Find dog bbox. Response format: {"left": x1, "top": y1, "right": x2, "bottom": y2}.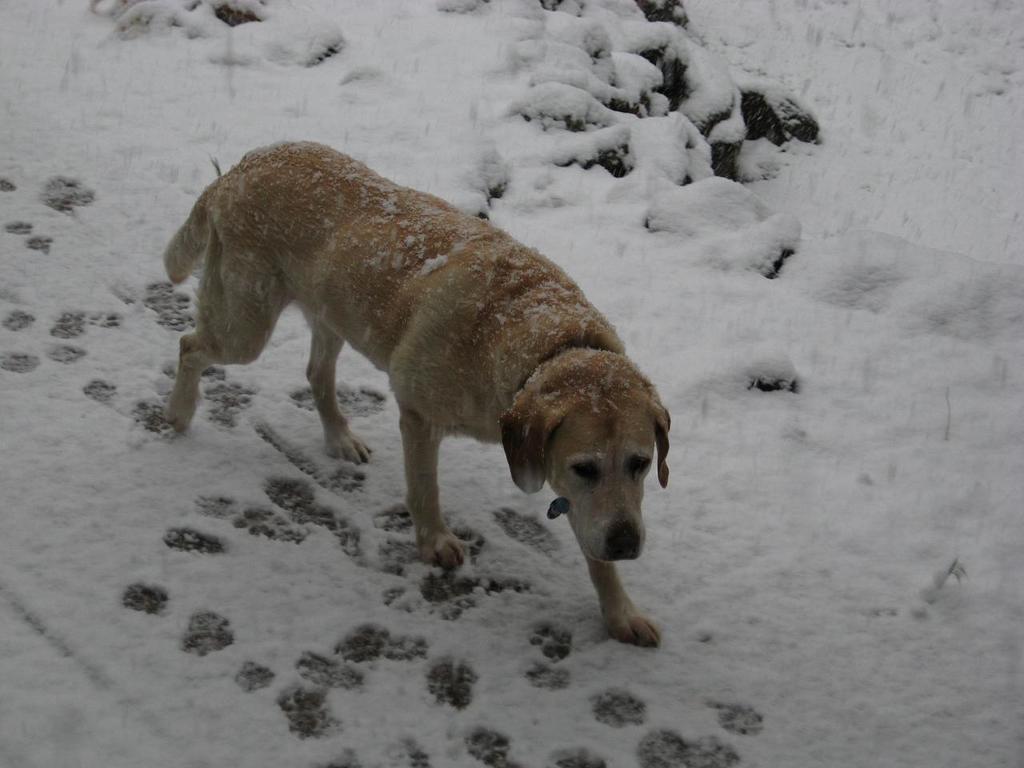
{"left": 165, "top": 136, "right": 678, "bottom": 650}.
